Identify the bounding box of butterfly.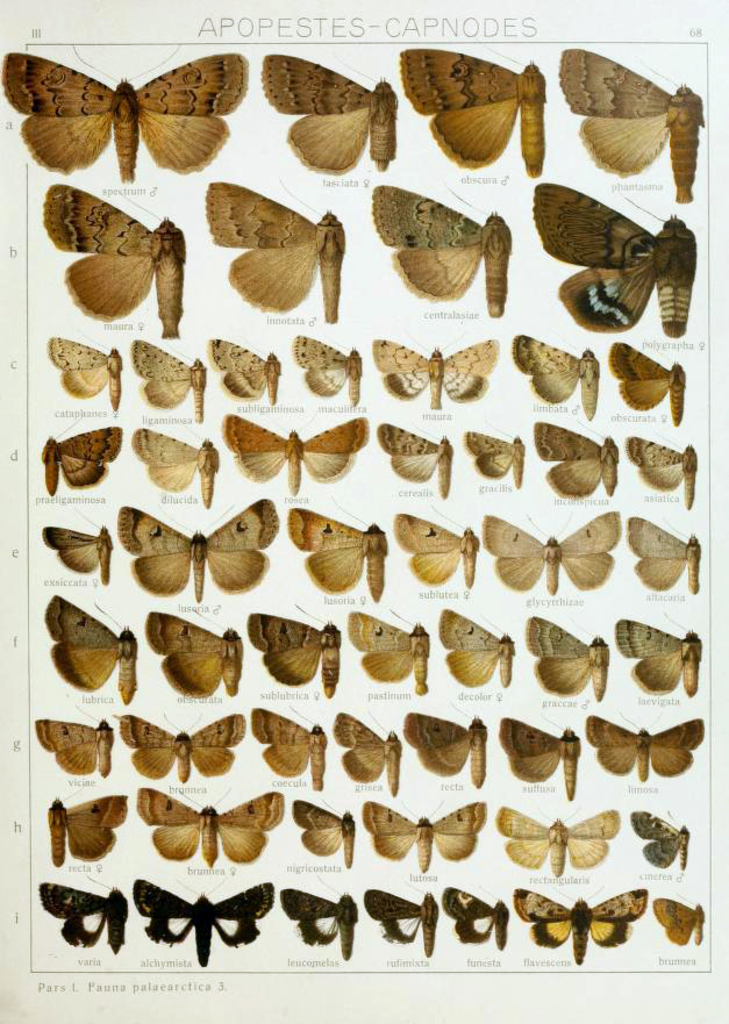
[116, 704, 246, 785].
